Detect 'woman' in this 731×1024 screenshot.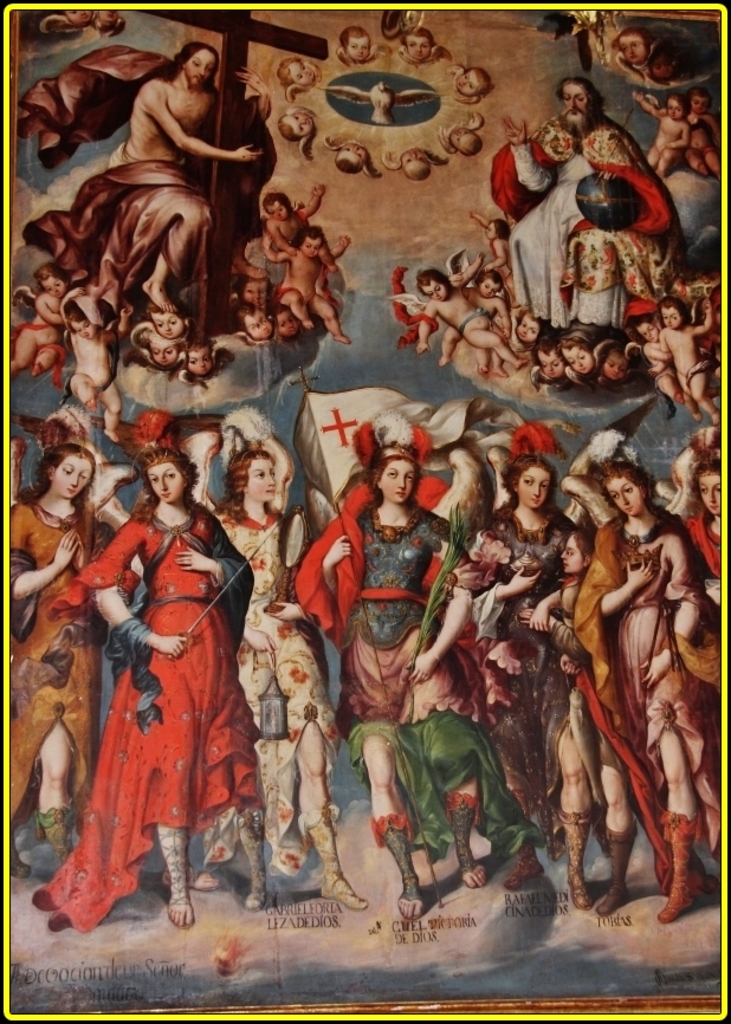
Detection: crop(201, 446, 363, 909).
